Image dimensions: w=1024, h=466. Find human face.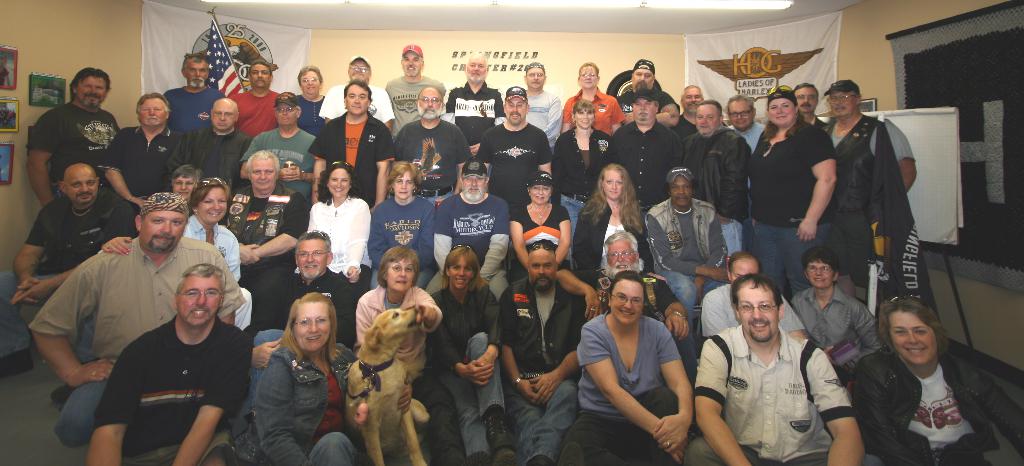
locate(826, 92, 854, 116).
